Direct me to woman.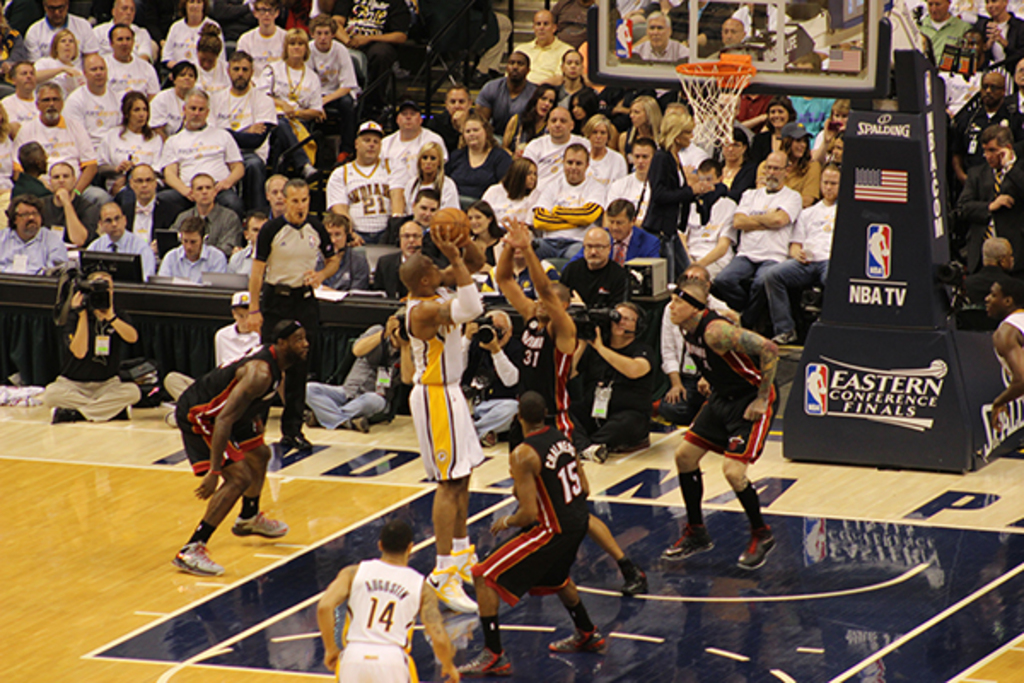
Direction: 710:126:756:198.
